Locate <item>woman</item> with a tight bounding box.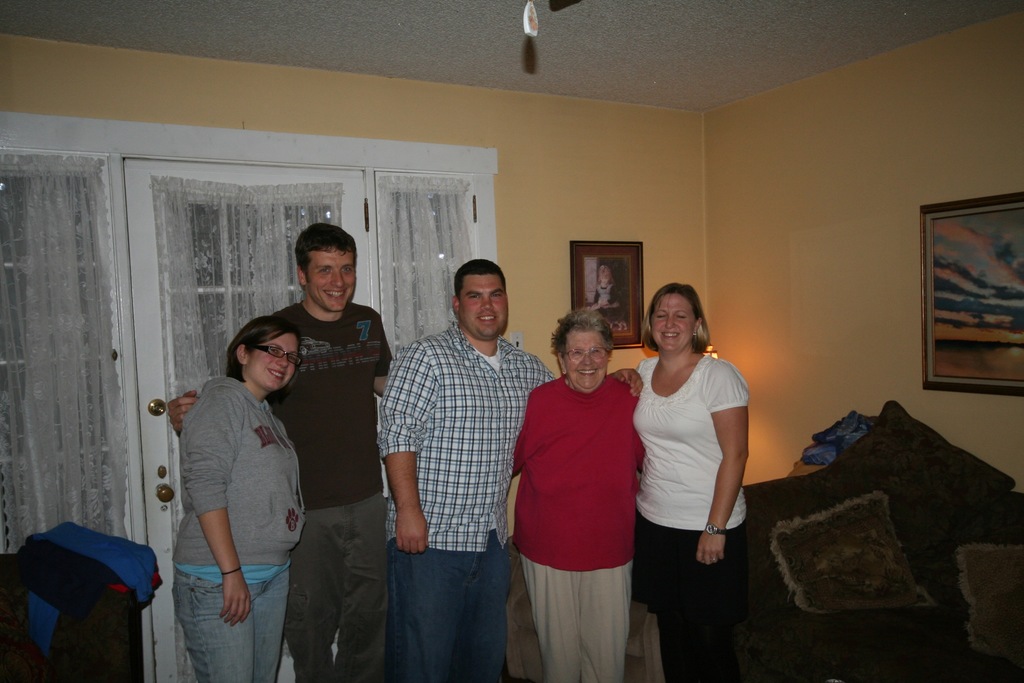
623,275,756,654.
